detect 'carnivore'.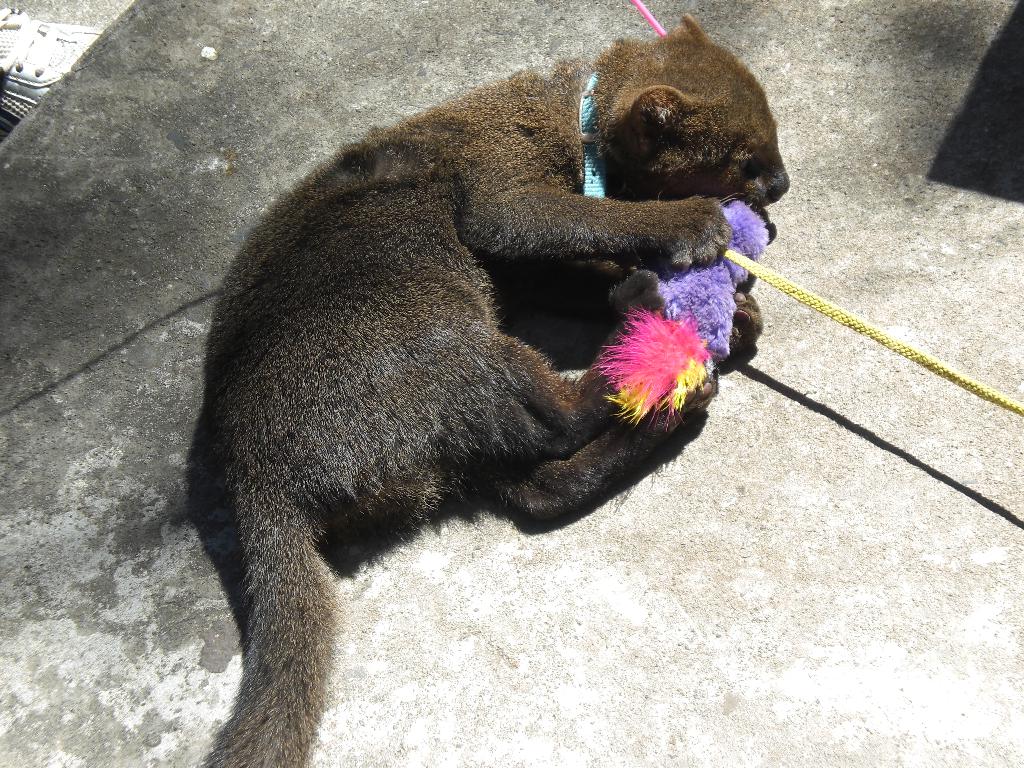
Detected at select_region(152, 42, 785, 764).
